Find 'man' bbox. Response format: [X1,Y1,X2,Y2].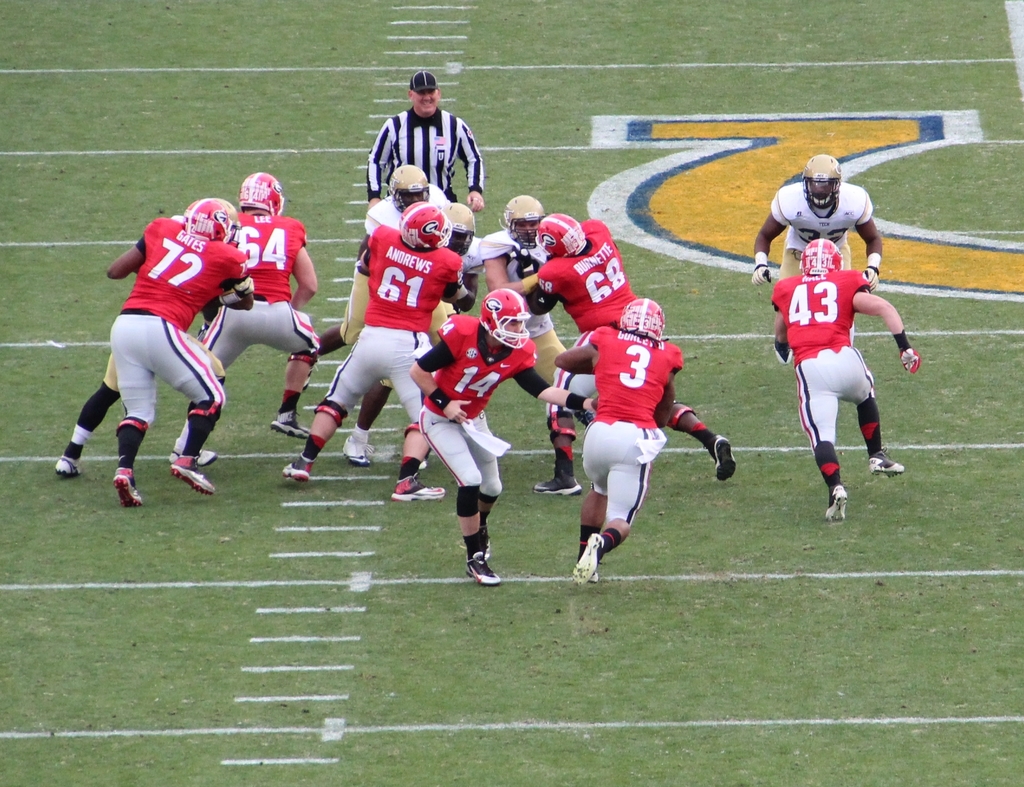
[60,213,216,480].
